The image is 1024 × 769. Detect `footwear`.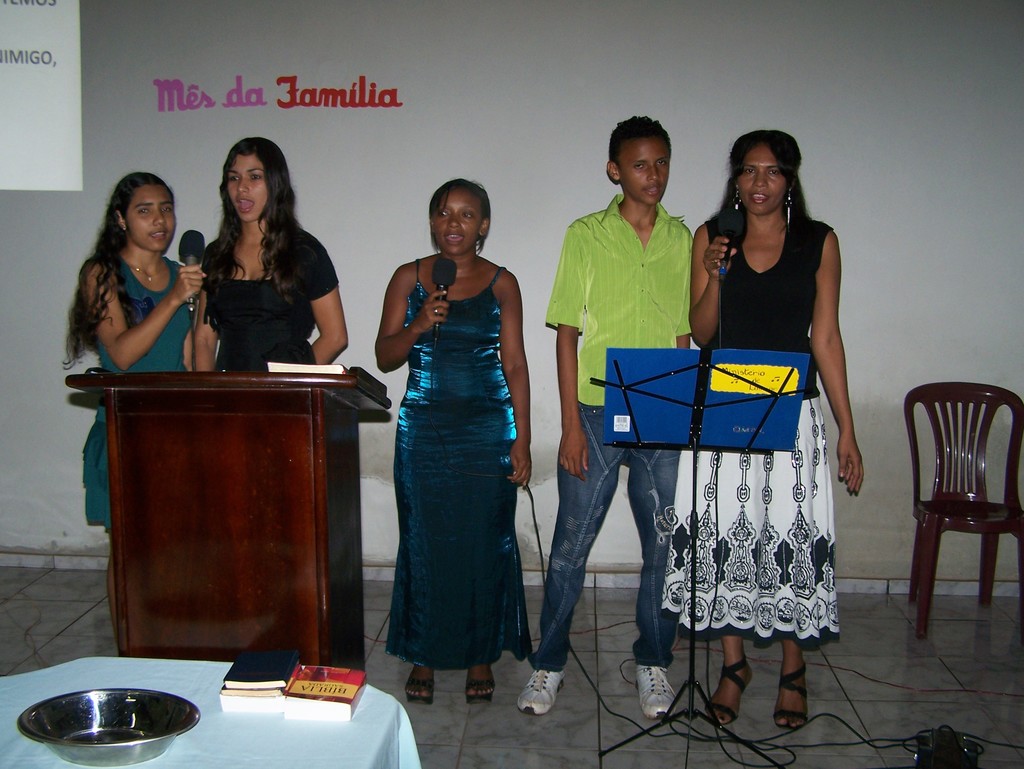
Detection: <bbox>772, 662, 815, 731</bbox>.
